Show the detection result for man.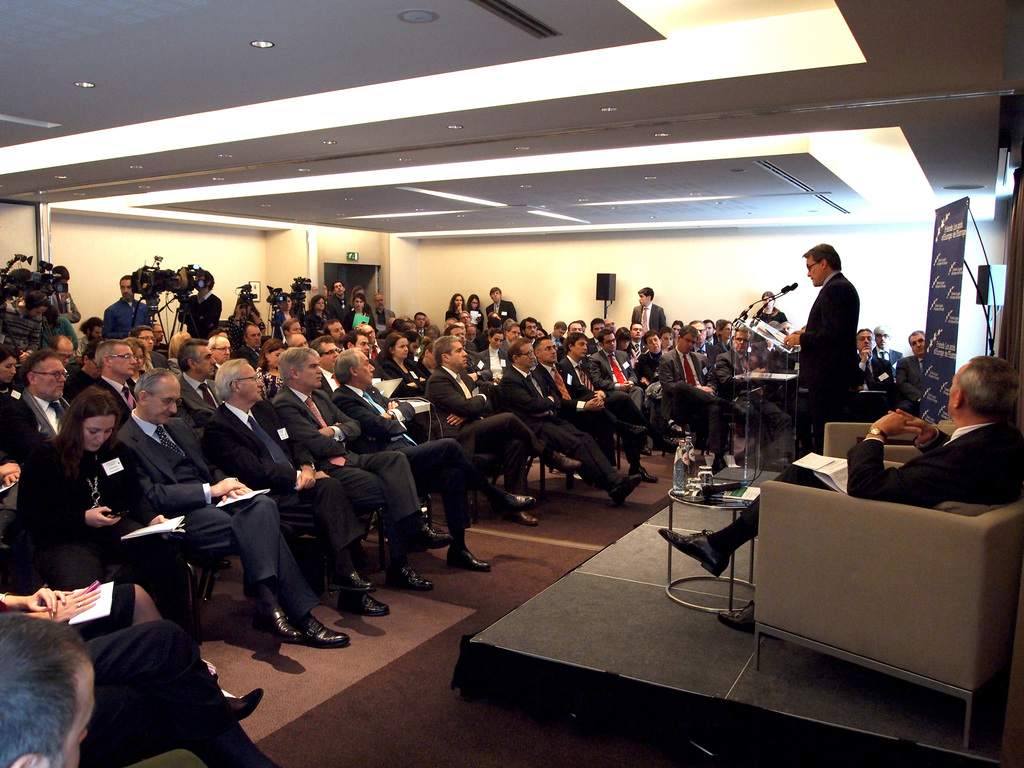
<region>555, 330, 645, 431</region>.
